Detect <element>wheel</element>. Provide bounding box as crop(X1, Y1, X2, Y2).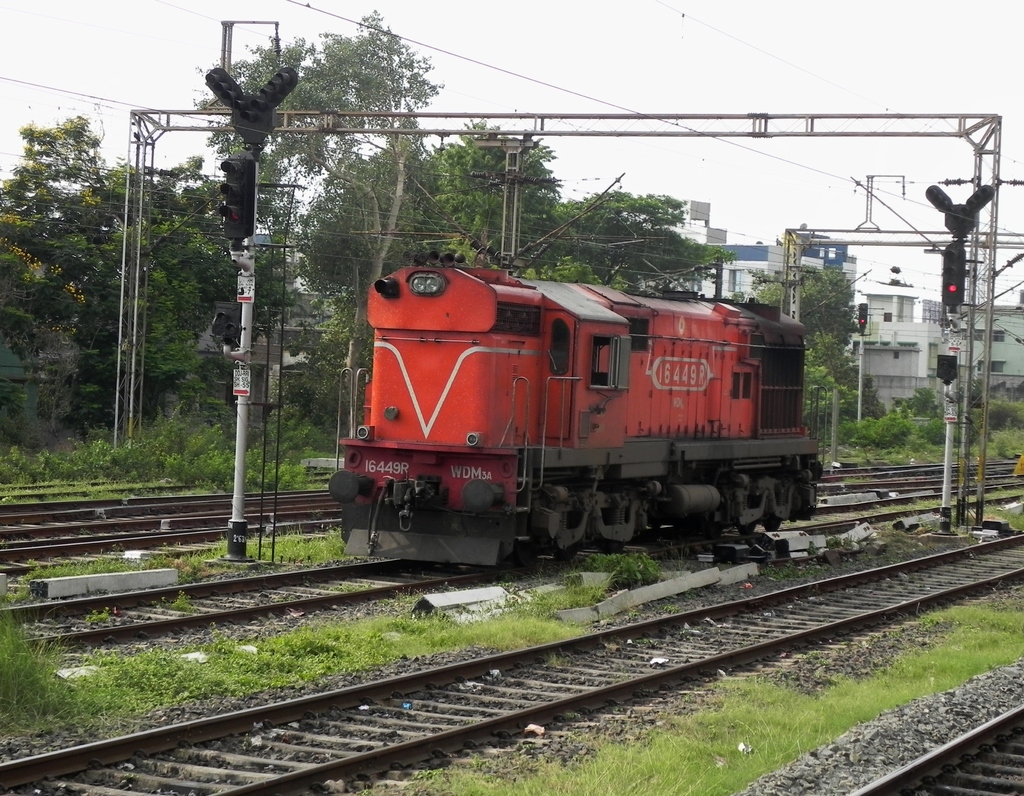
crop(598, 533, 621, 554).
